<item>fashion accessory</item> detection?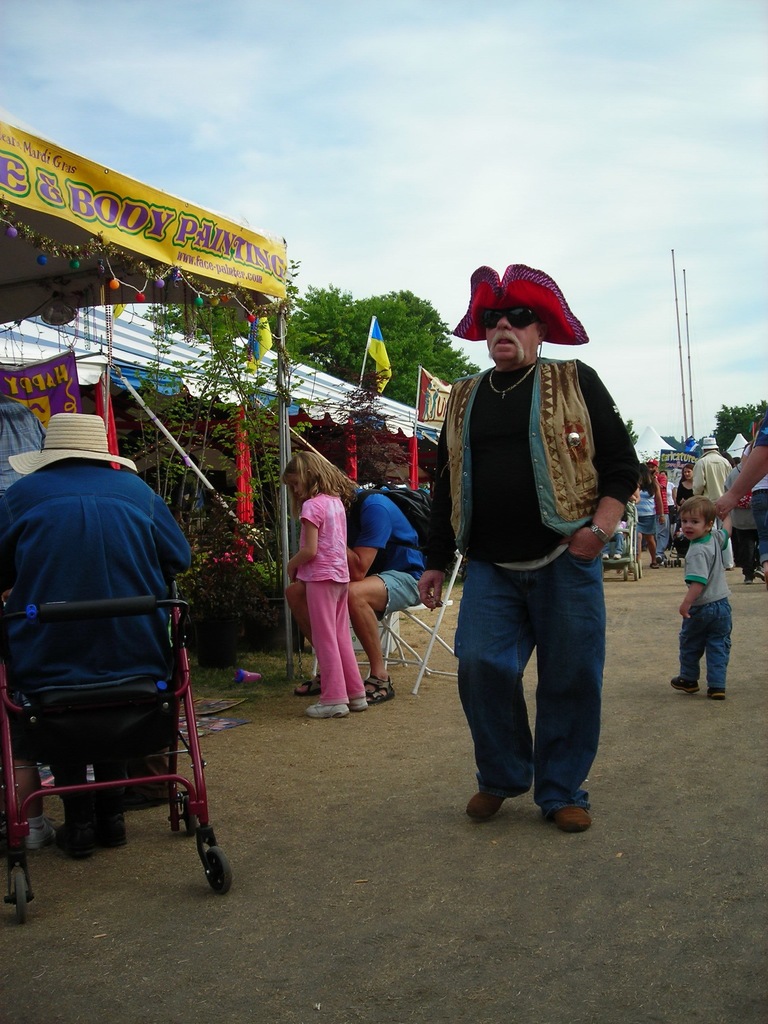
BBox(695, 435, 719, 456)
